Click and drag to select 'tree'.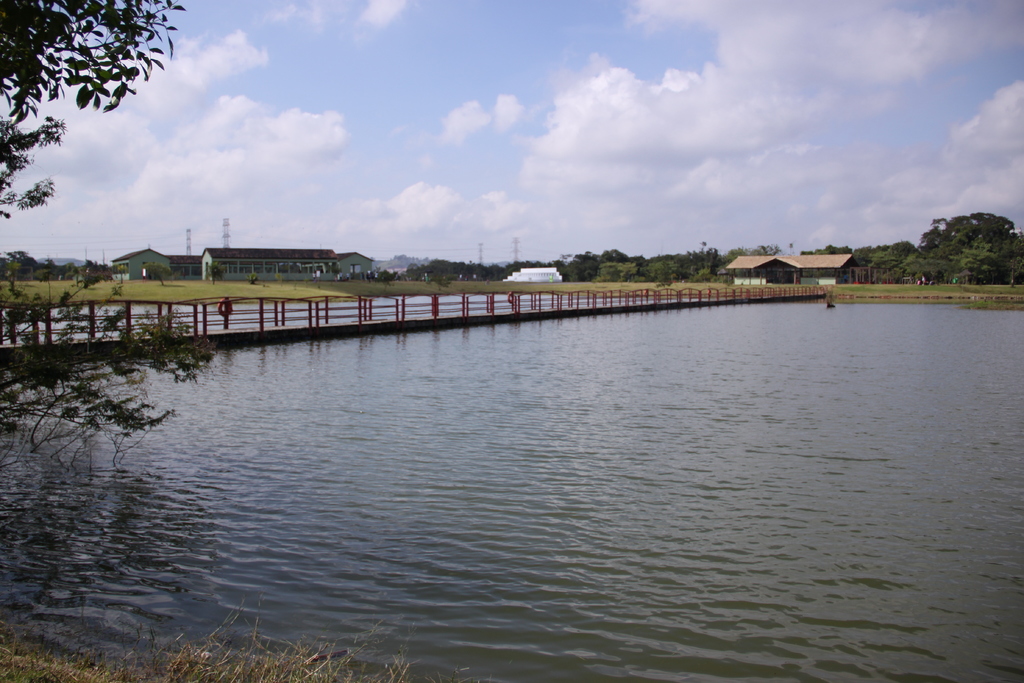
Selection: box=[869, 231, 922, 270].
